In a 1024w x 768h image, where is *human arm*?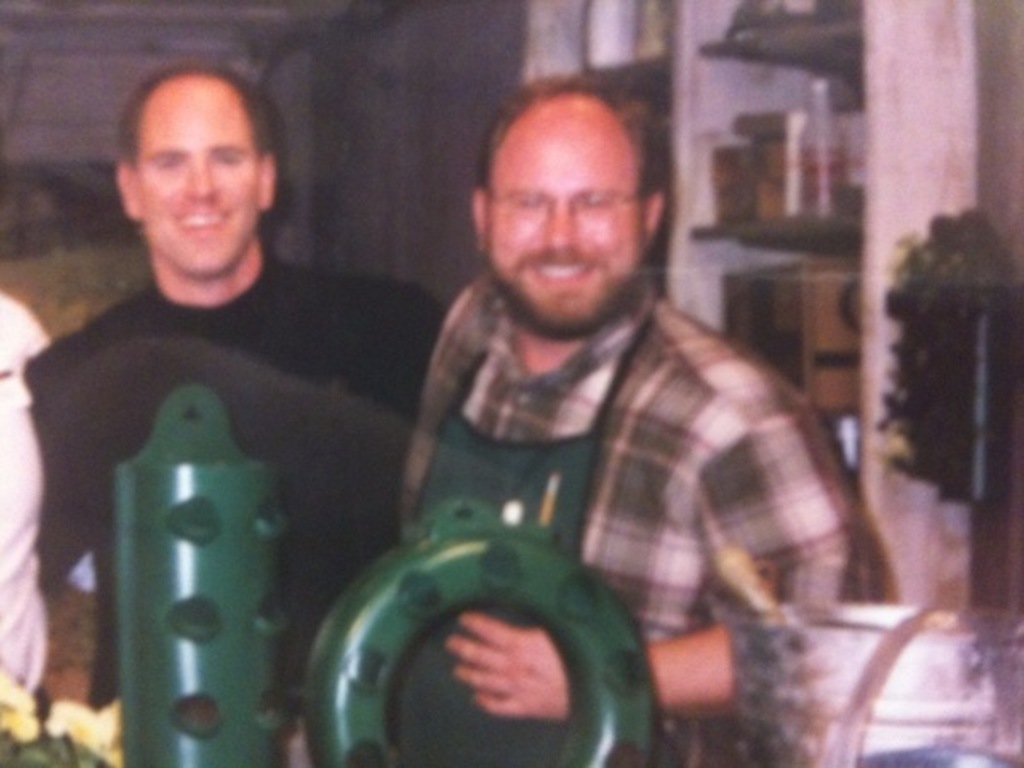
bbox(447, 410, 862, 715).
